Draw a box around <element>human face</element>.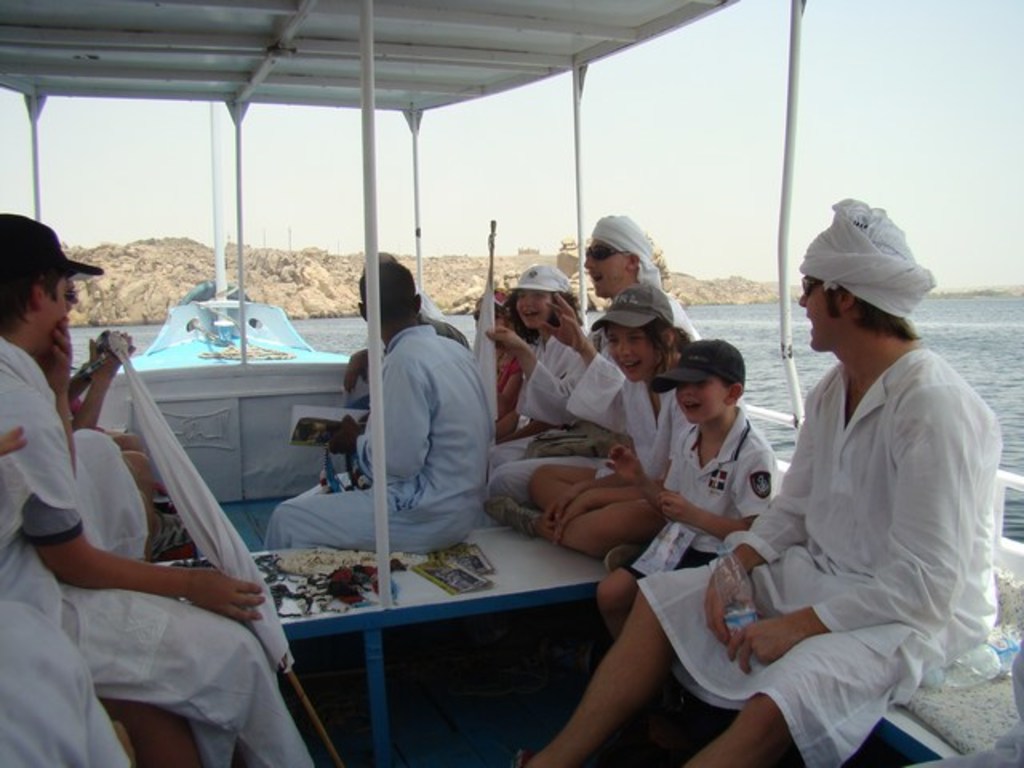
[582,238,627,299].
